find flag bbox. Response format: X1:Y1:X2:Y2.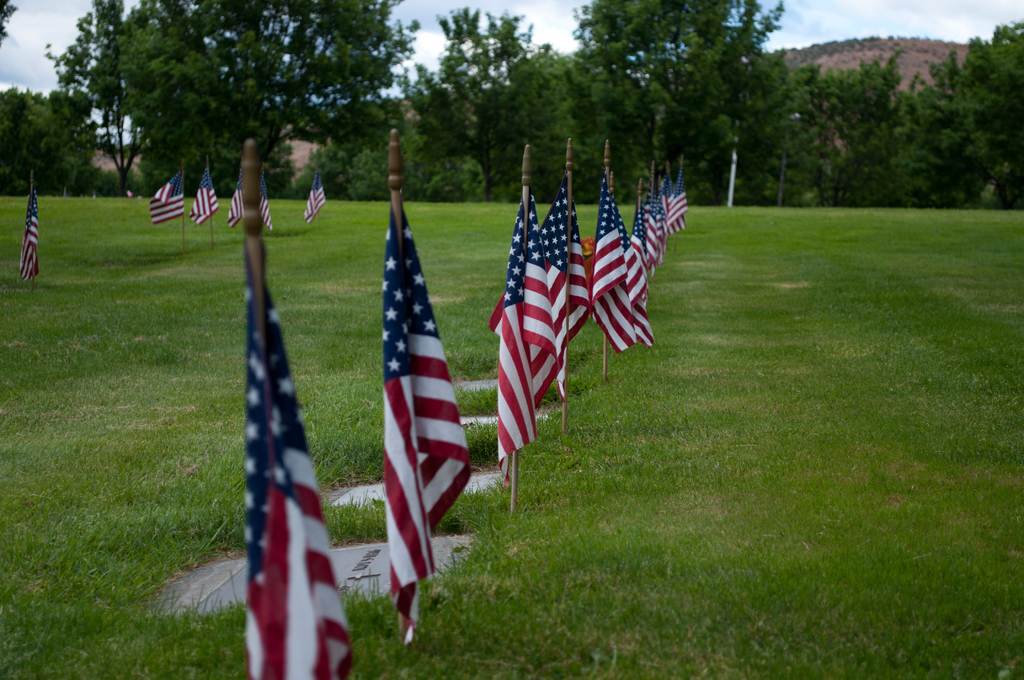
622:177:651:330.
